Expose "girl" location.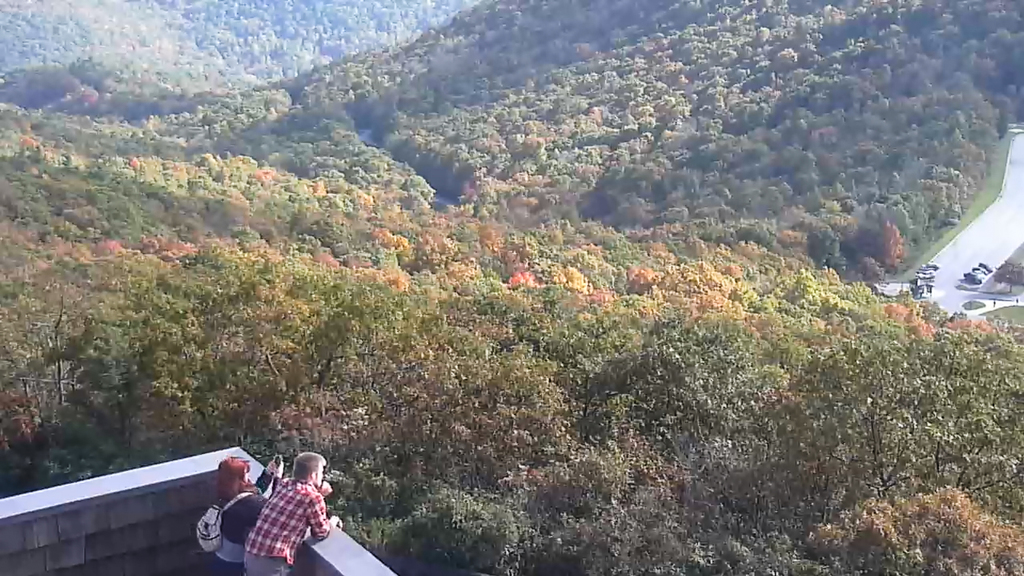
Exposed at box=[208, 458, 284, 575].
